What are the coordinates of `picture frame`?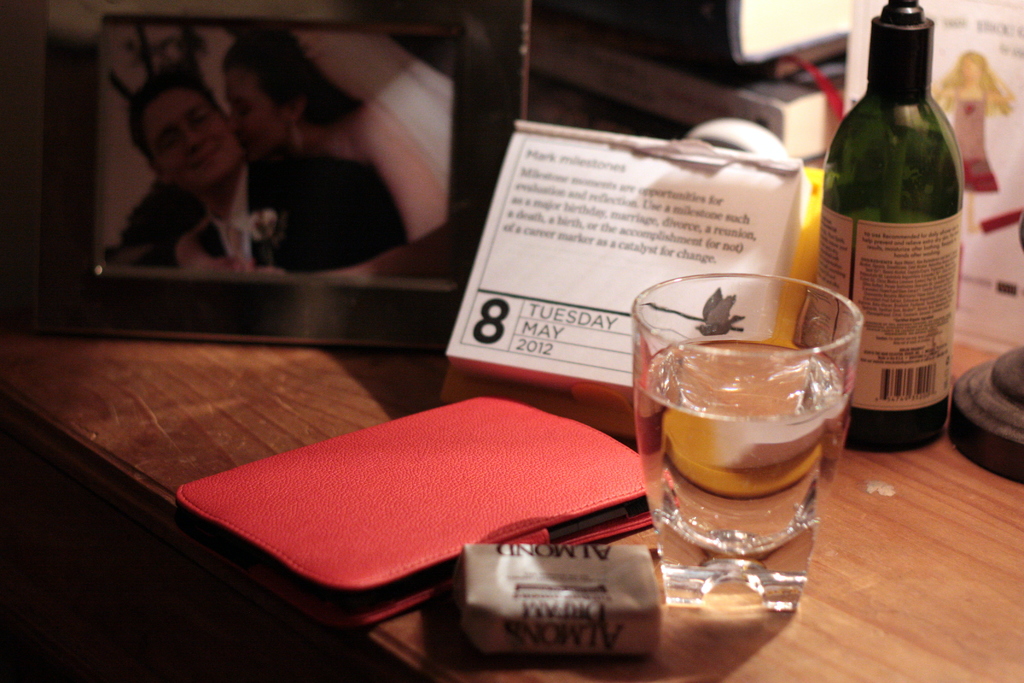
44:0:529:358.
